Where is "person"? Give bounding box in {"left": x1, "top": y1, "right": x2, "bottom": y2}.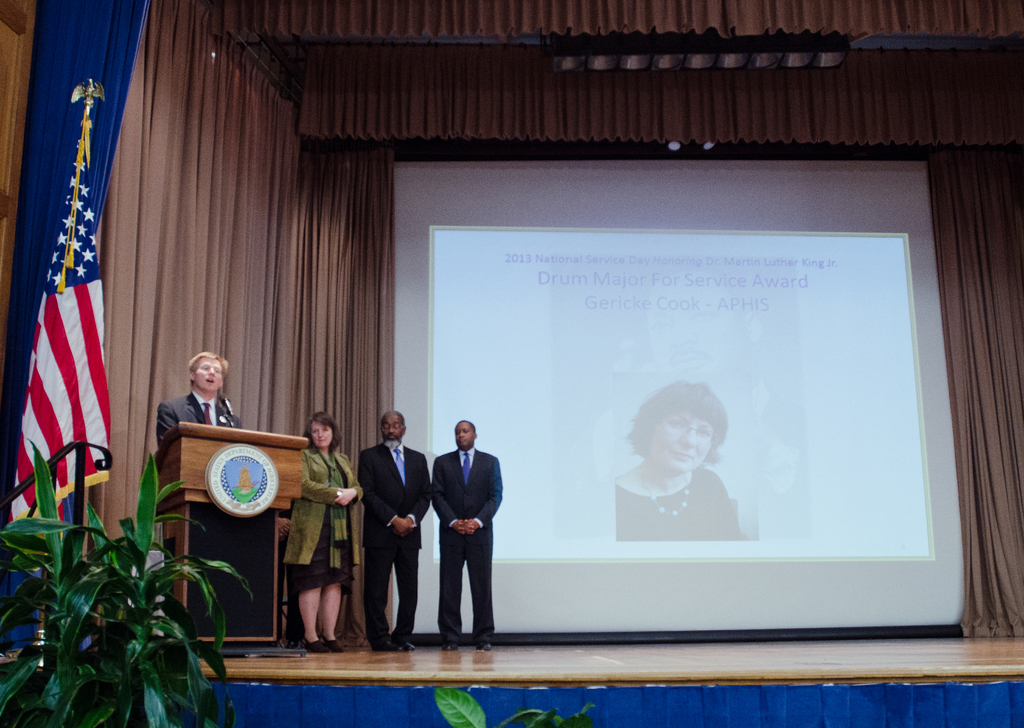
{"left": 152, "top": 351, "right": 246, "bottom": 445}.
